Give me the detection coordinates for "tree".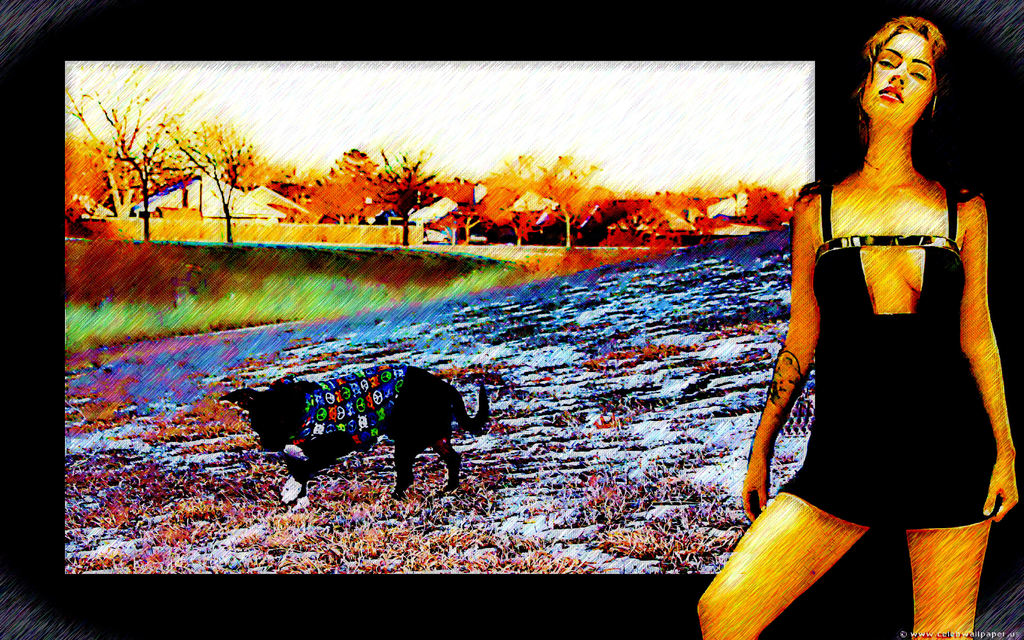
x1=471, y1=151, x2=536, y2=254.
